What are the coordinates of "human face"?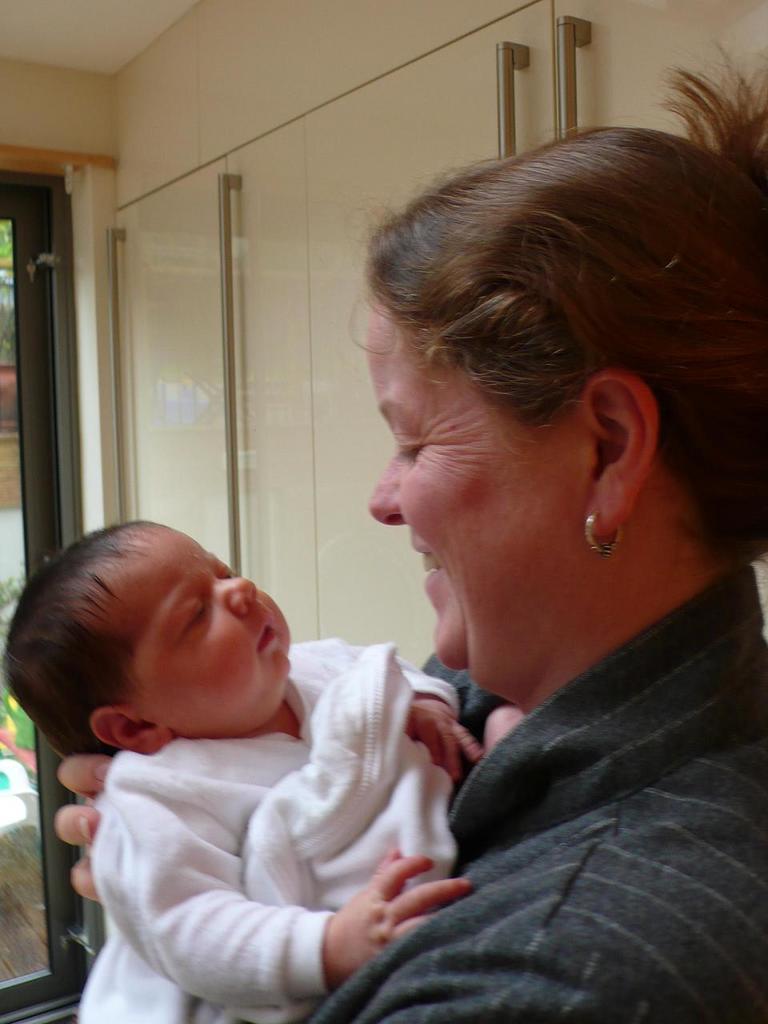
[114,522,294,719].
